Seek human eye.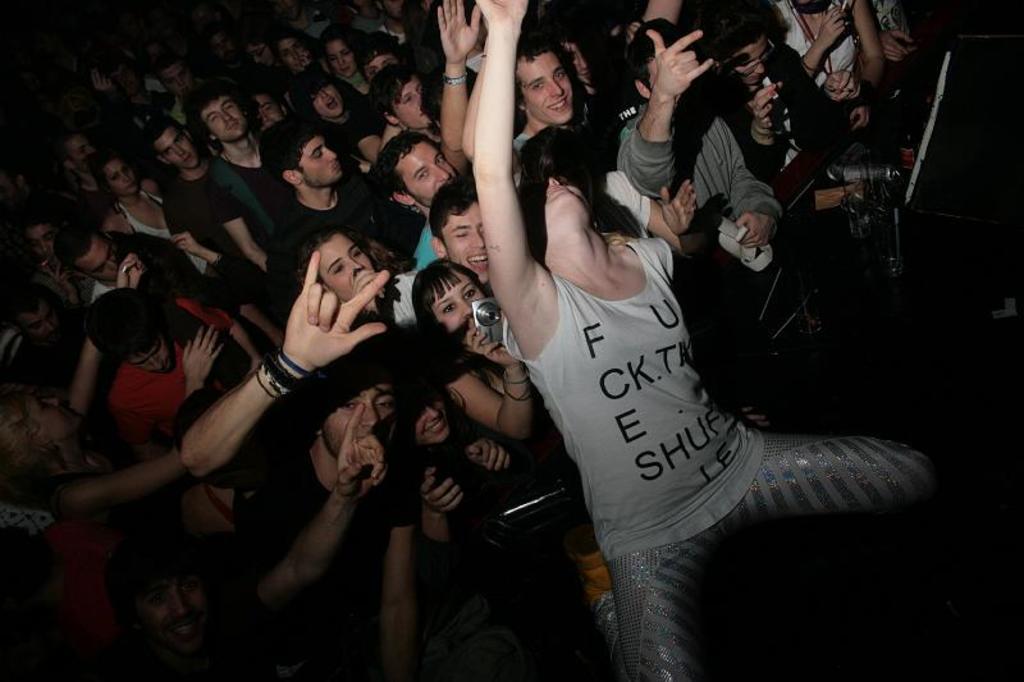
[556,73,563,81].
